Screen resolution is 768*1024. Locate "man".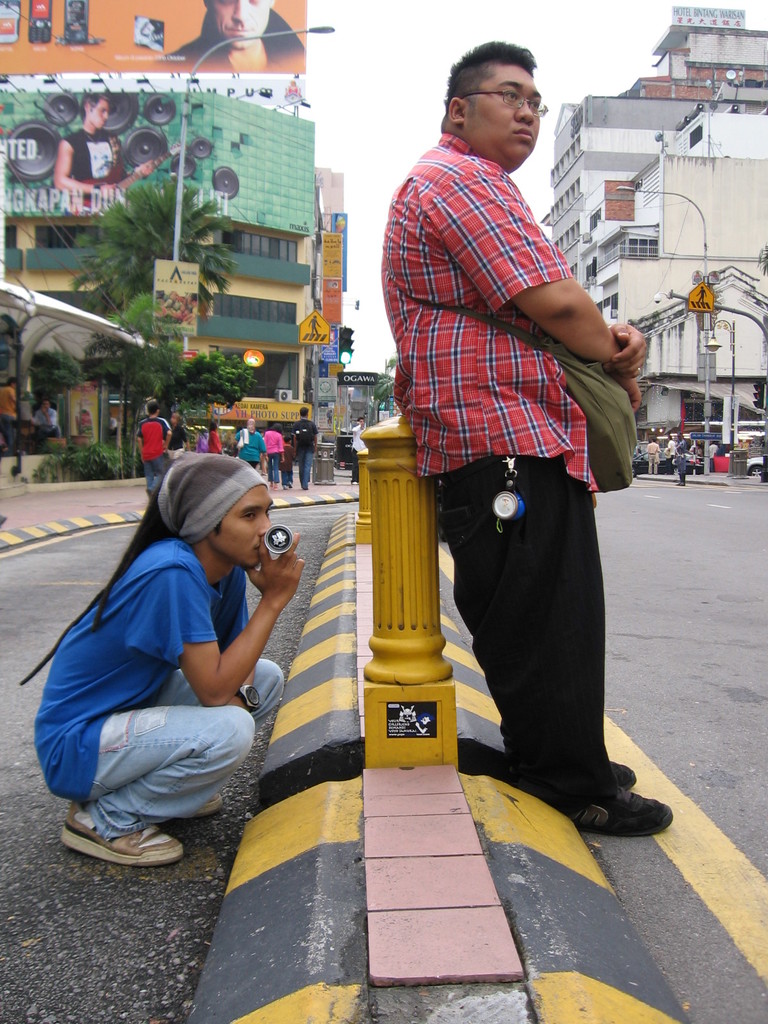
<region>132, 403, 169, 506</region>.
